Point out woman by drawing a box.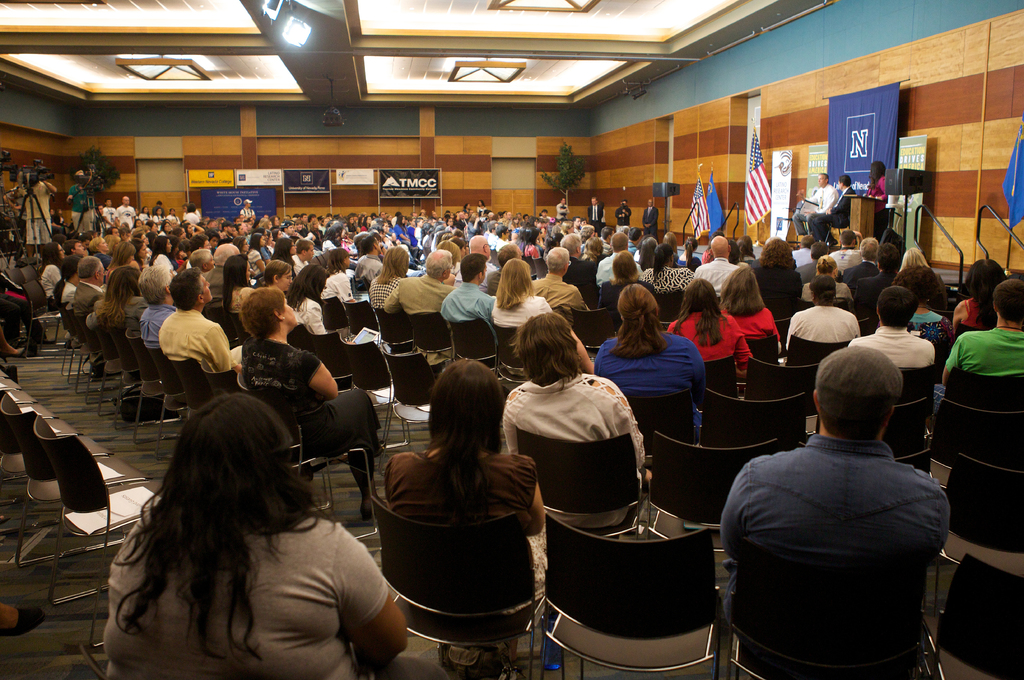
[x1=951, y1=253, x2=1016, y2=328].
